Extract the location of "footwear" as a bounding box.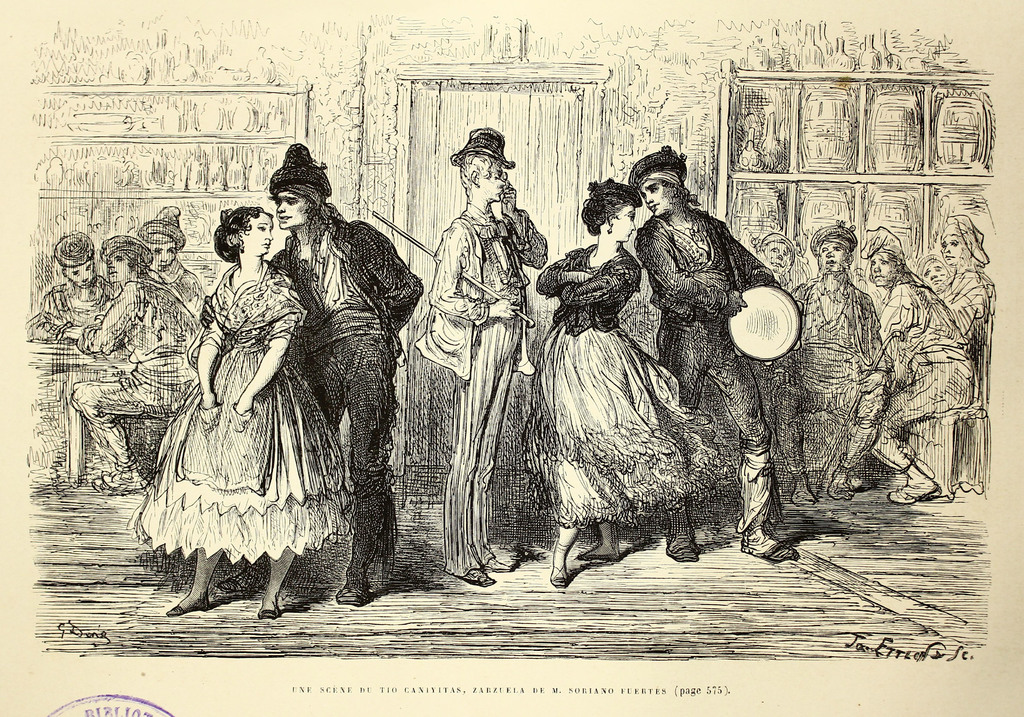
pyautogui.locateOnScreen(259, 608, 280, 618).
